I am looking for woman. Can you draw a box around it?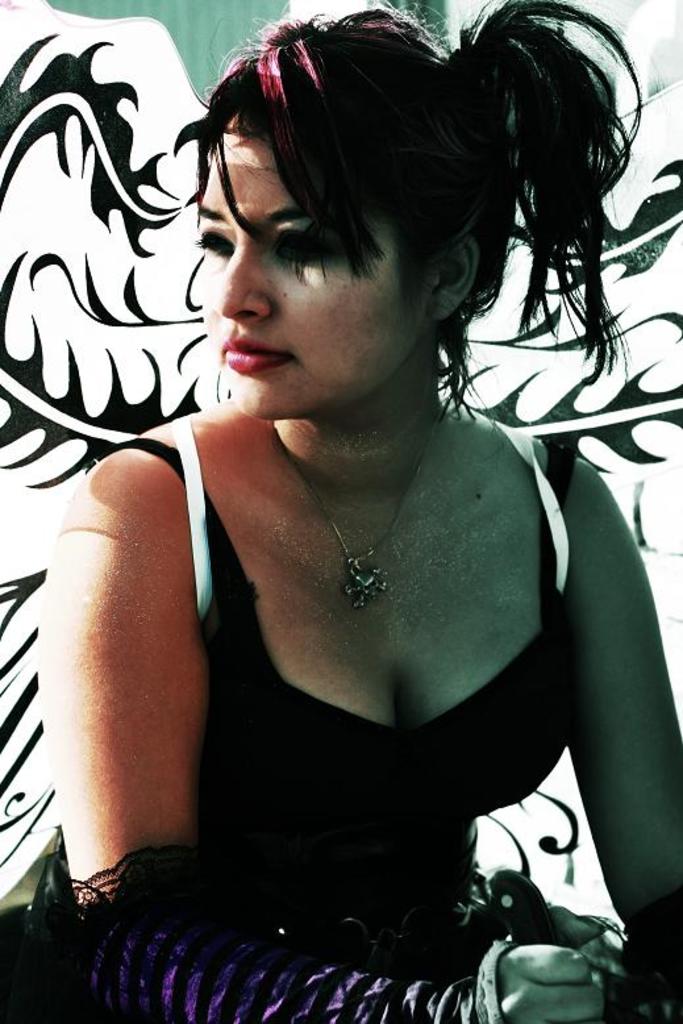
Sure, the bounding box is detection(36, 0, 682, 1023).
